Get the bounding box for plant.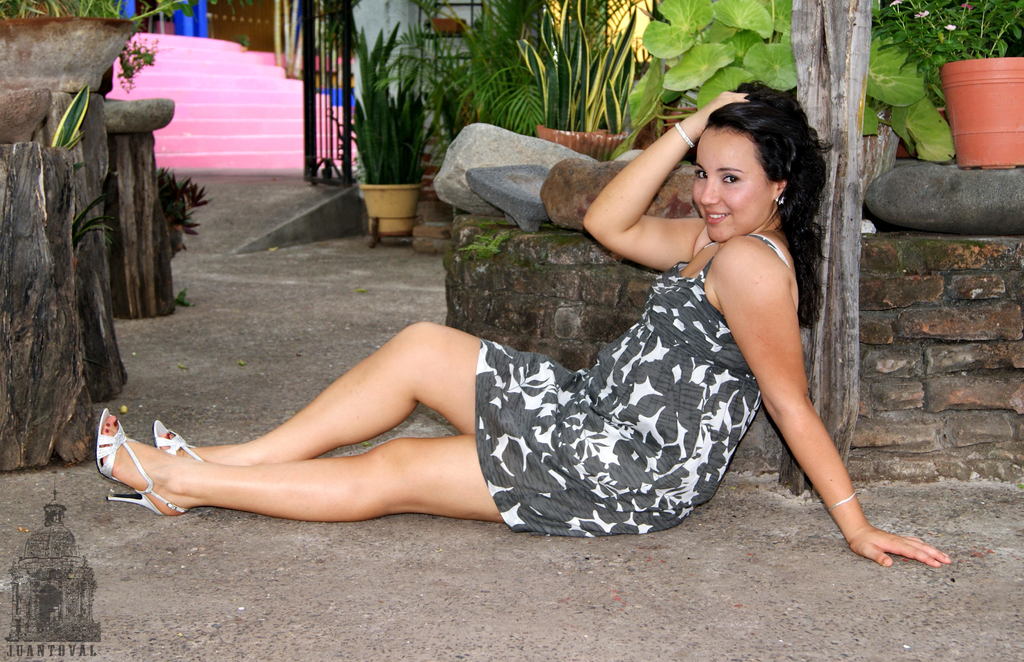
bbox=(50, 84, 85, 152).
